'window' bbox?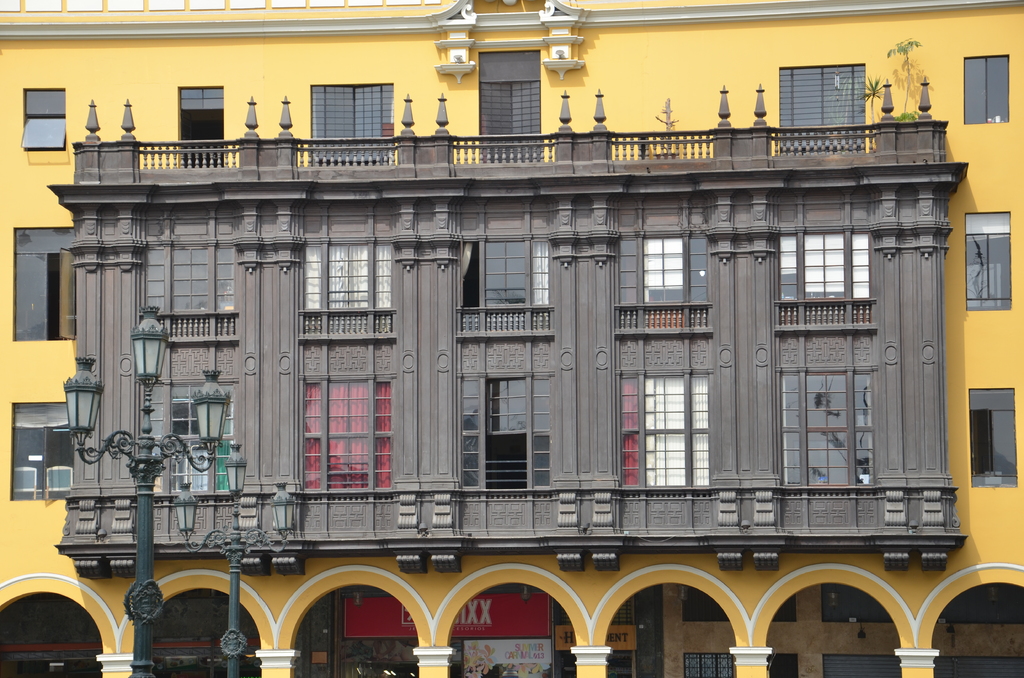
rect(147, 239, 239, 320)
